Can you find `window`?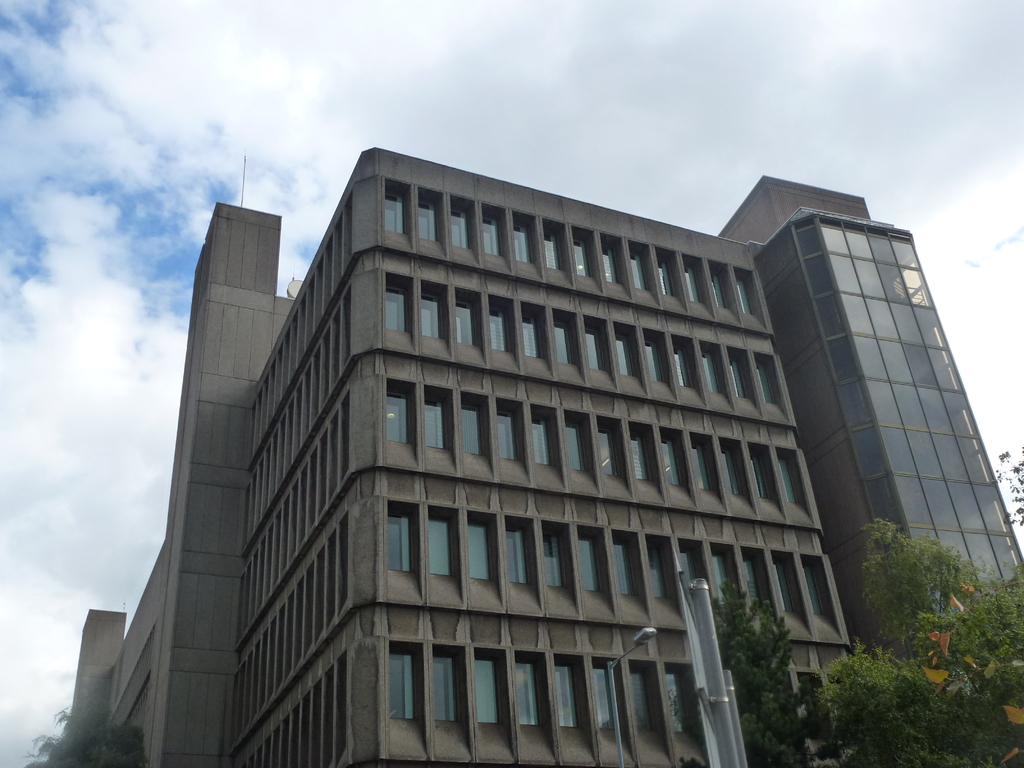
Yes, bounding box: crop(614, 333, 636, 376).
